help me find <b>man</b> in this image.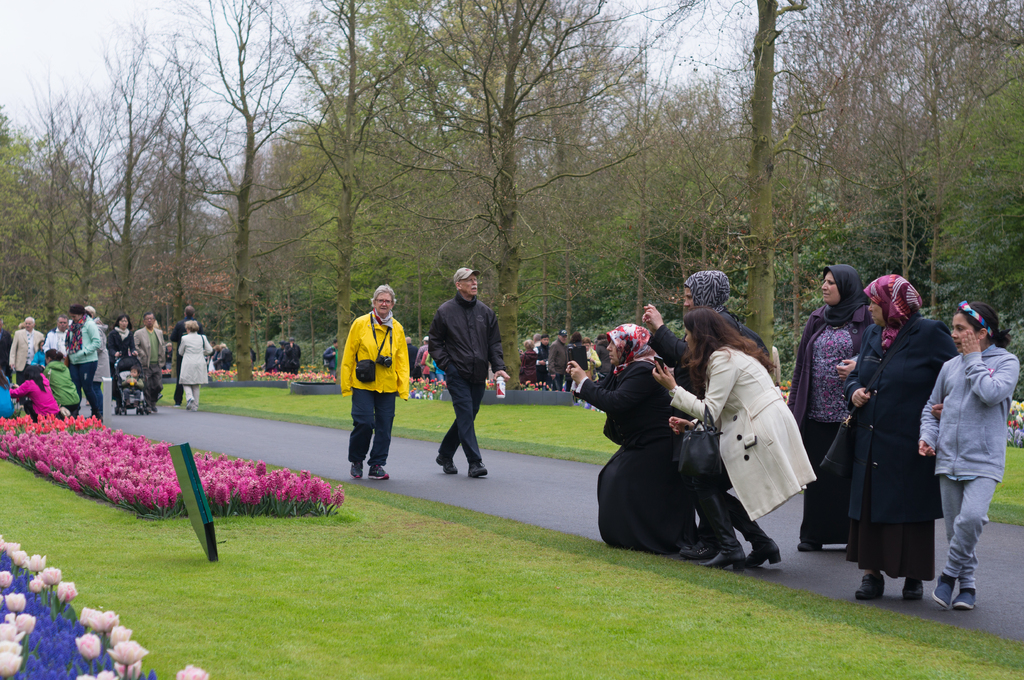
Found it: <region>8, 317, 47, 381</region>.
